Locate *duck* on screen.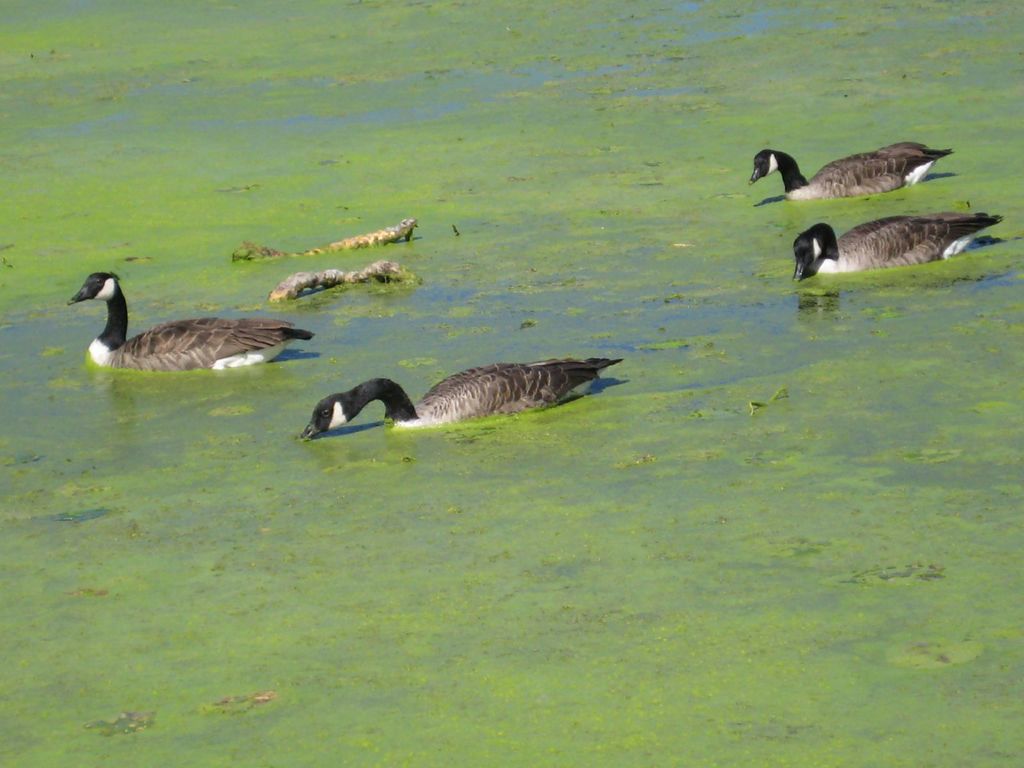
On screen at box(55, 263, 327, 376).
